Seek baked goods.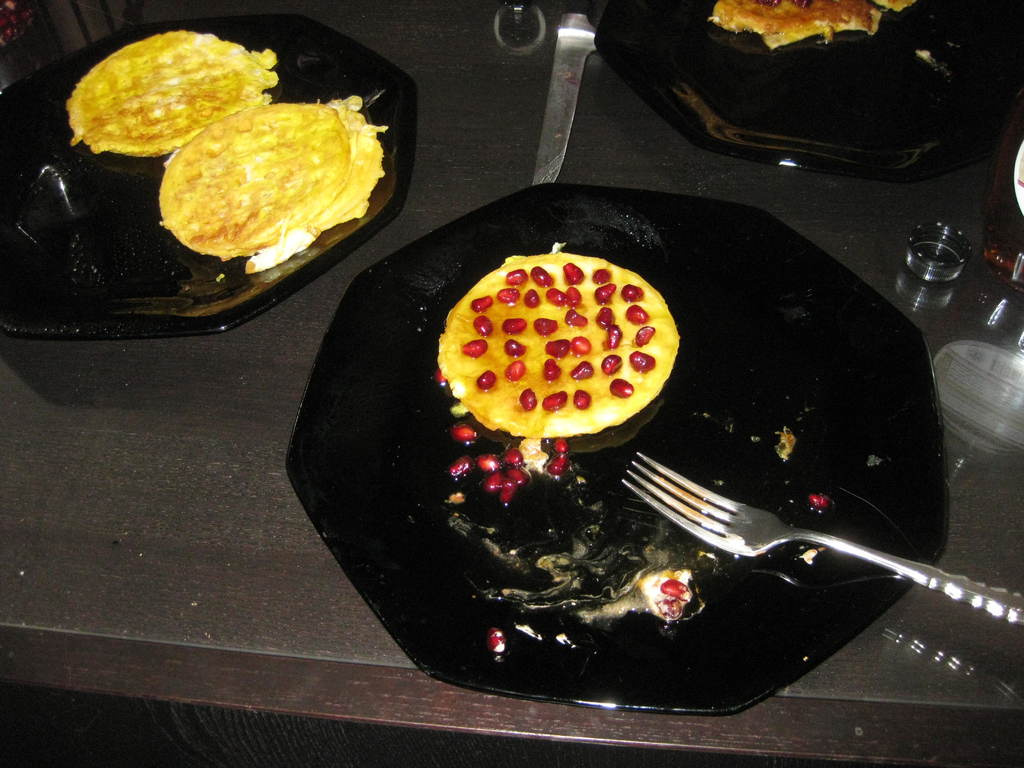
select_region(437, 243, 682, 438).
